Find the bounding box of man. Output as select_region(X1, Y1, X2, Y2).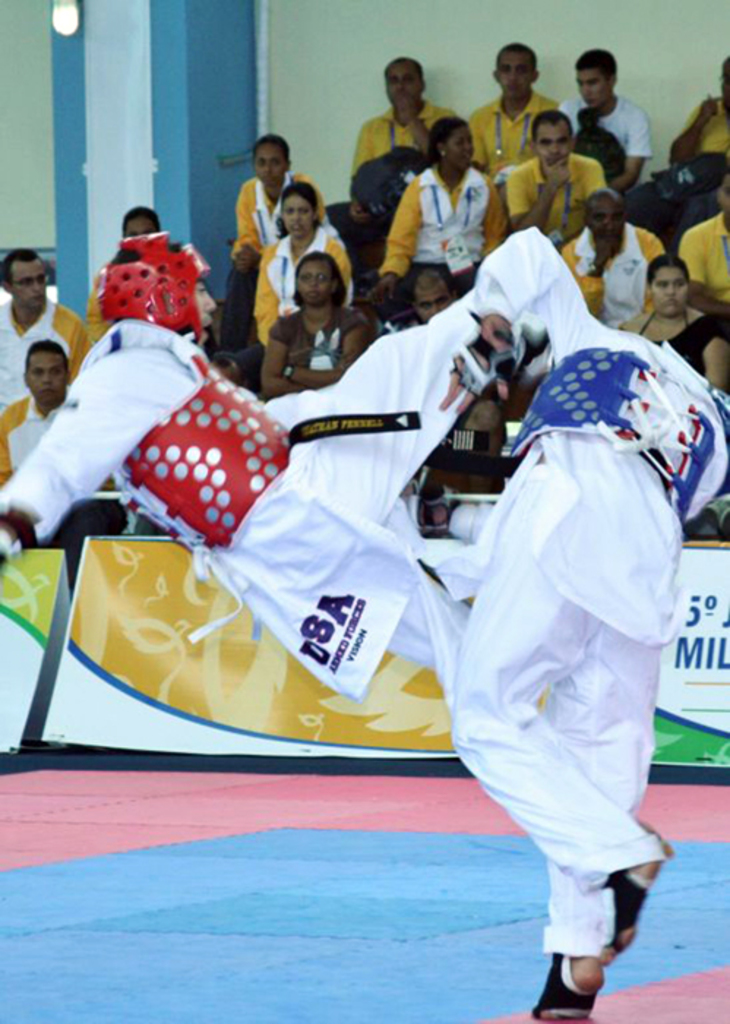
select_region(669, 63, 729, 219).
